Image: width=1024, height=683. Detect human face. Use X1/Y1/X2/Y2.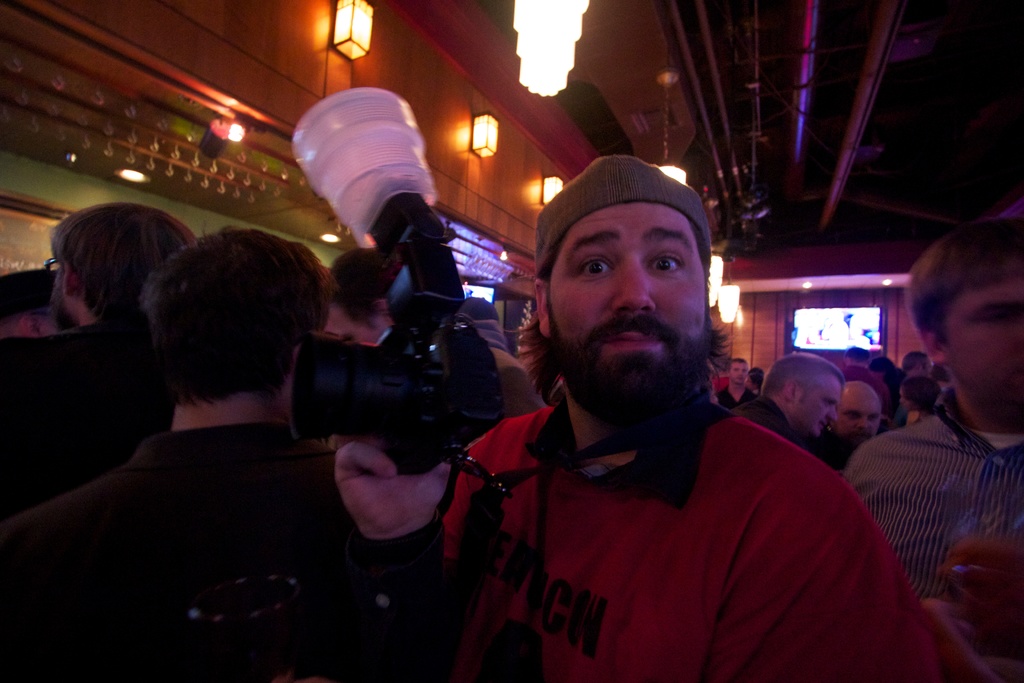
945/273/1023/422.
